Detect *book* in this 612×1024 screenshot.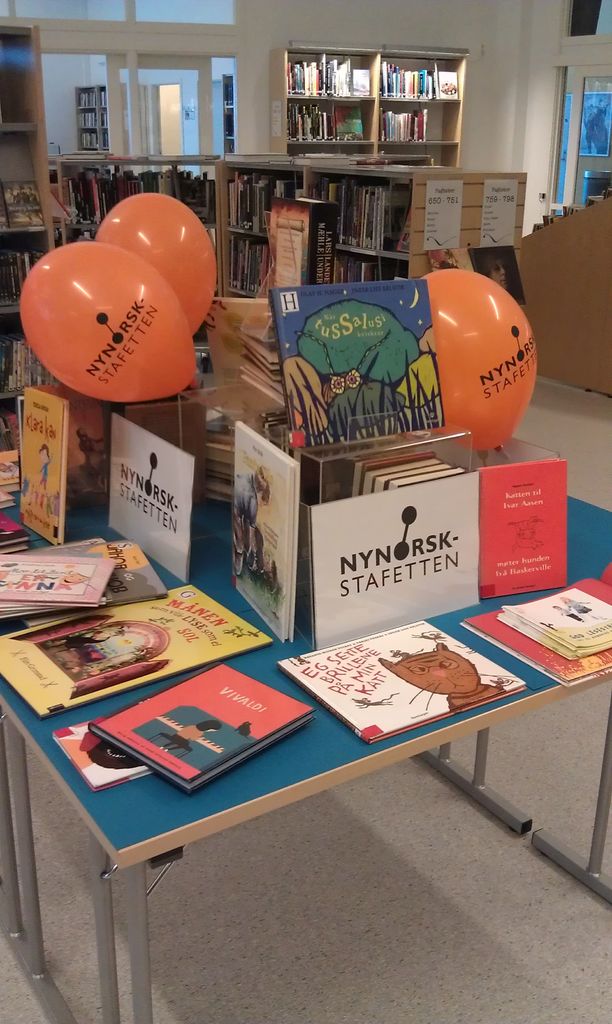
Detection: pyautogui.locateOnScreen(468, 247, 524, 308).
